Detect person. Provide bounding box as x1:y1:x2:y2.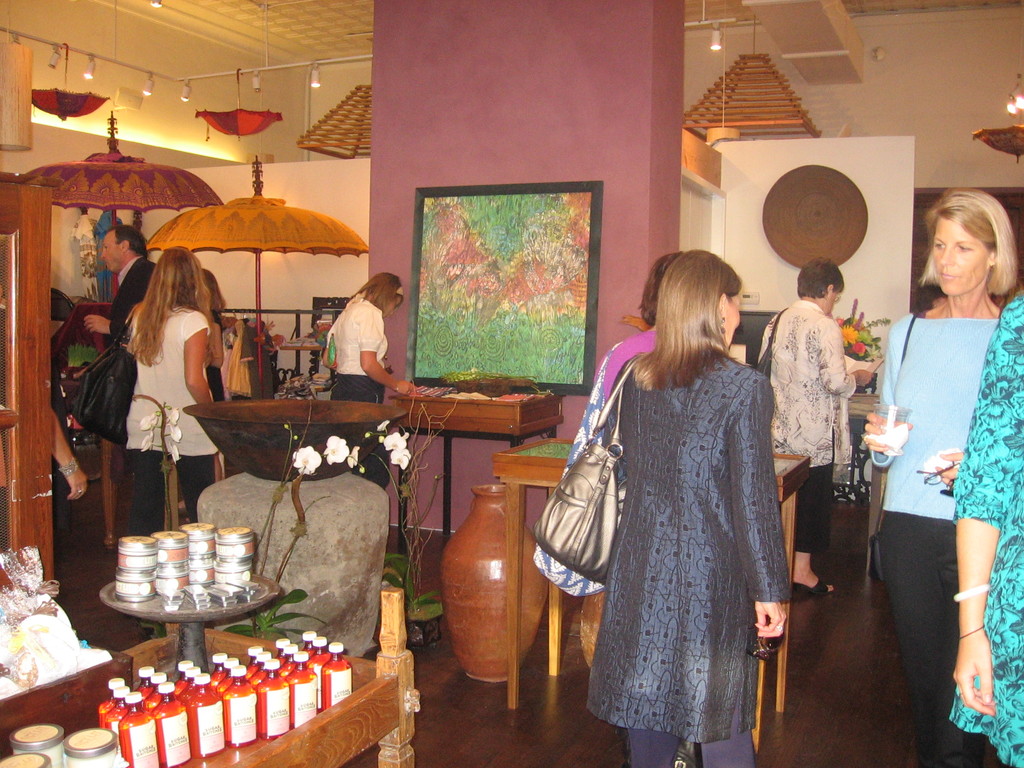
81:224:156:348.
